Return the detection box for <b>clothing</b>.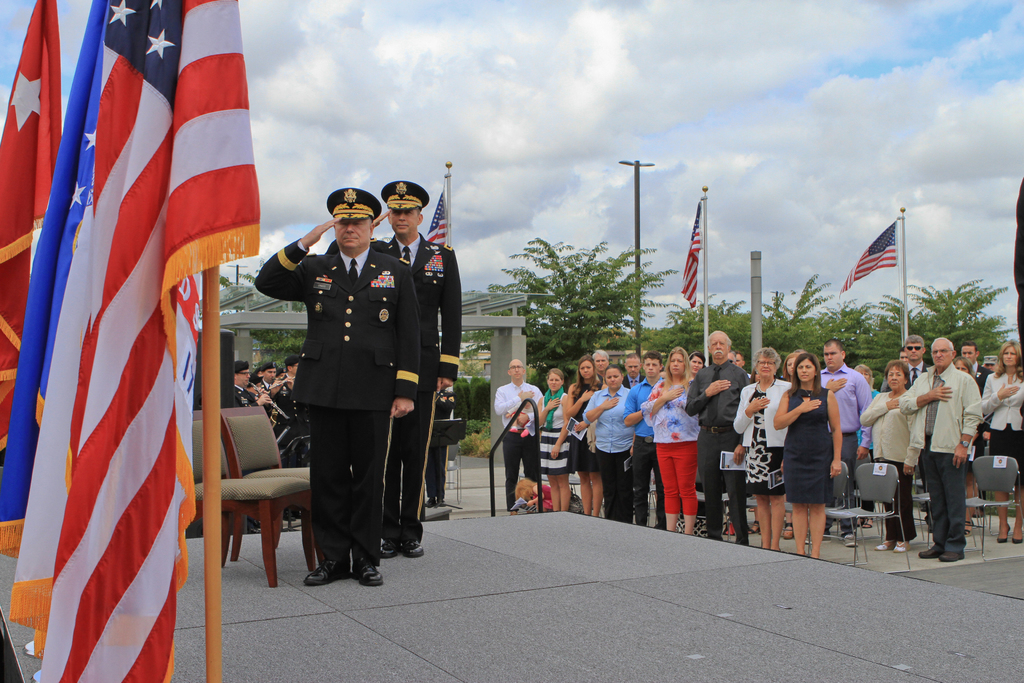
Rect(637, 373, 699, 511).
